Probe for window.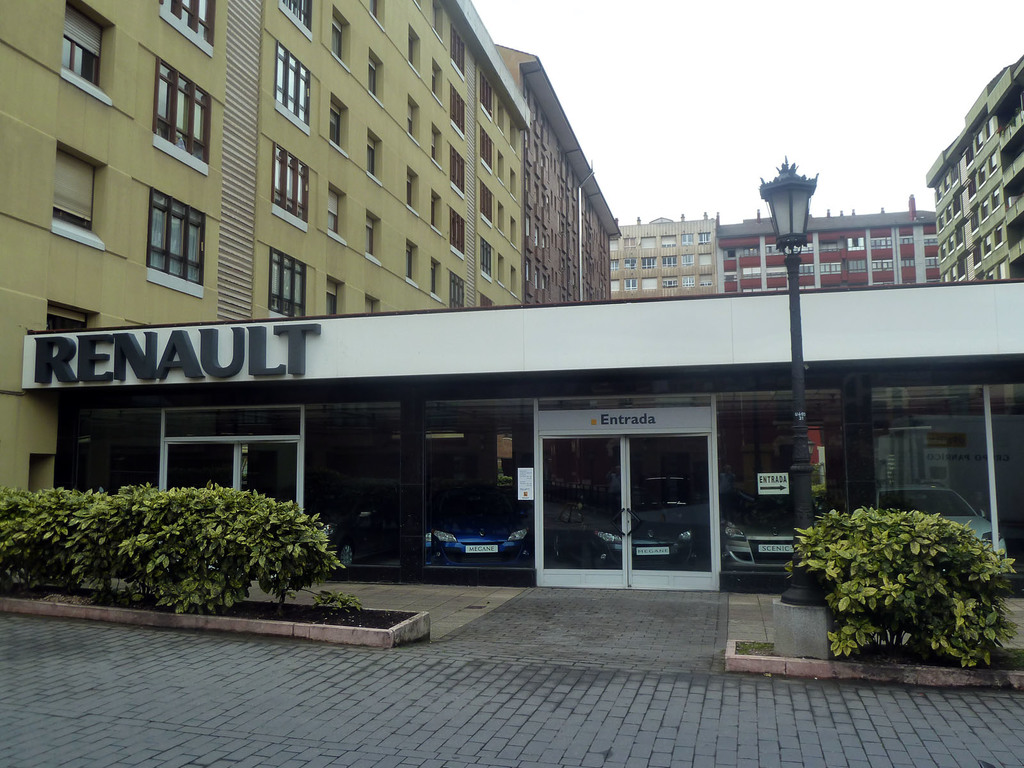
Probe result: (x1=353, y1=208, x2=384, y2=271).
